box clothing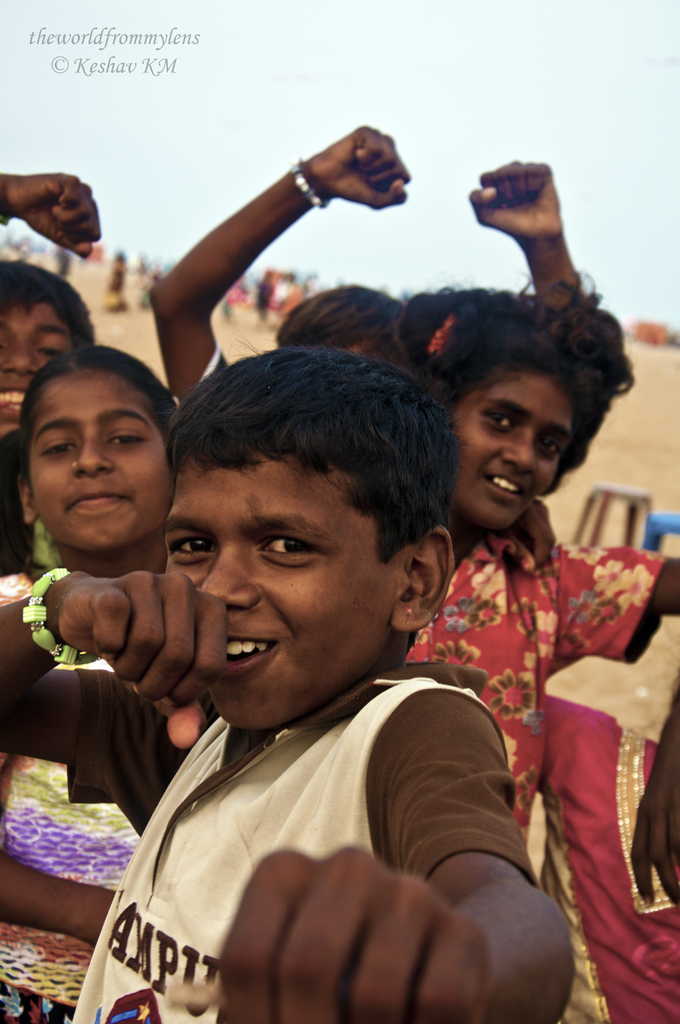
x1=63, y1=615, x2=574, y2=1023
